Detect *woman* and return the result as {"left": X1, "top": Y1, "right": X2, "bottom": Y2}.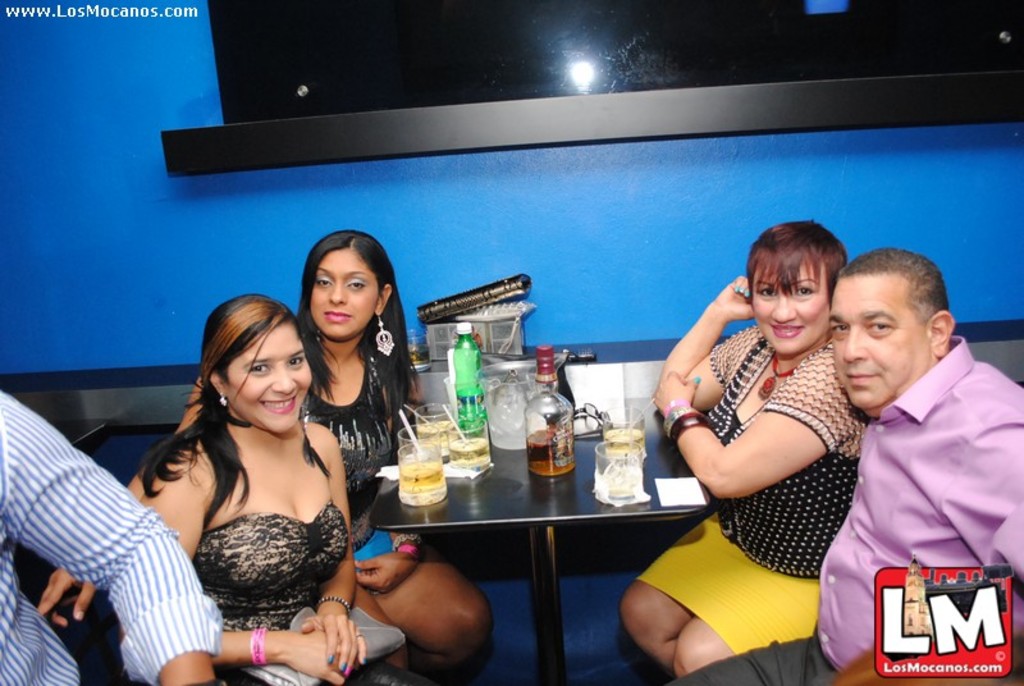
{"left": 106, "top": 271, "right": 383, "bottom": 678}.
